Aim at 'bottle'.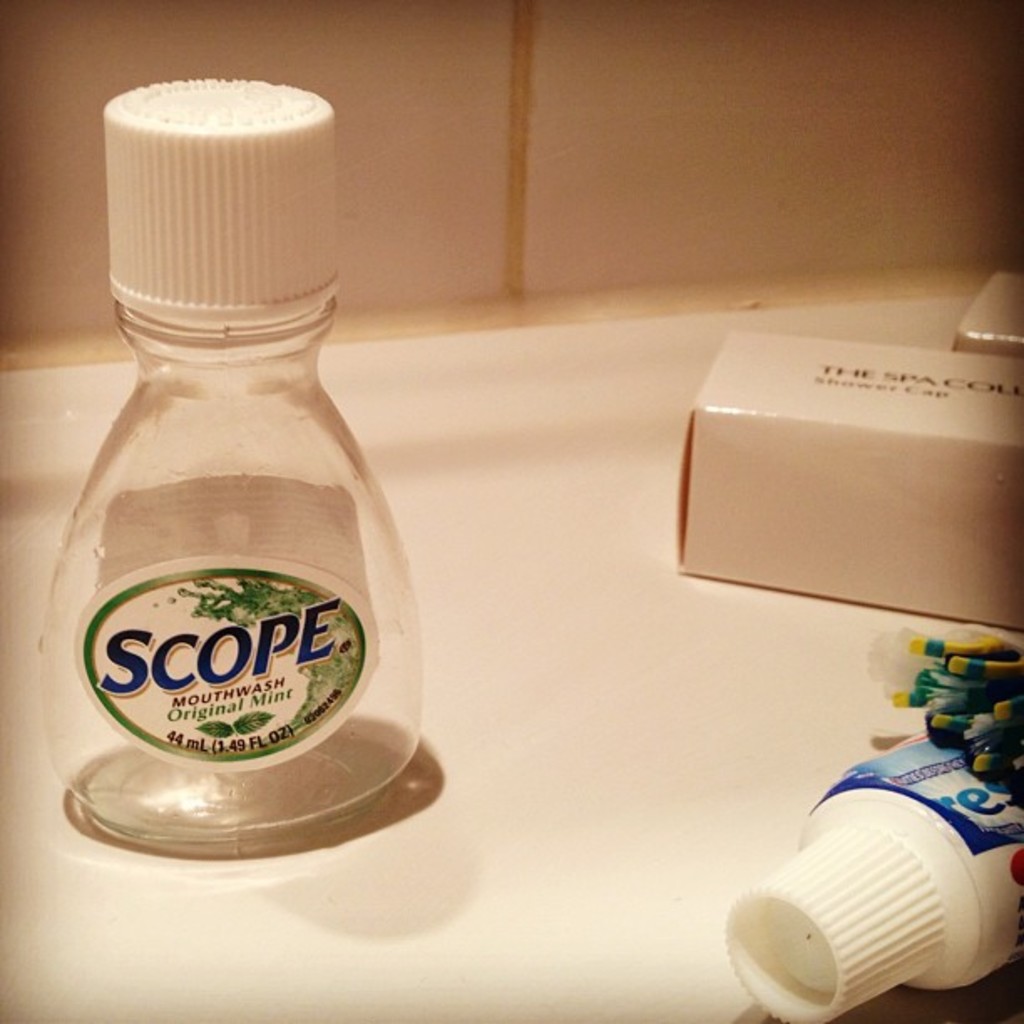
Aimed at box=[30, 75, 423, 837].
